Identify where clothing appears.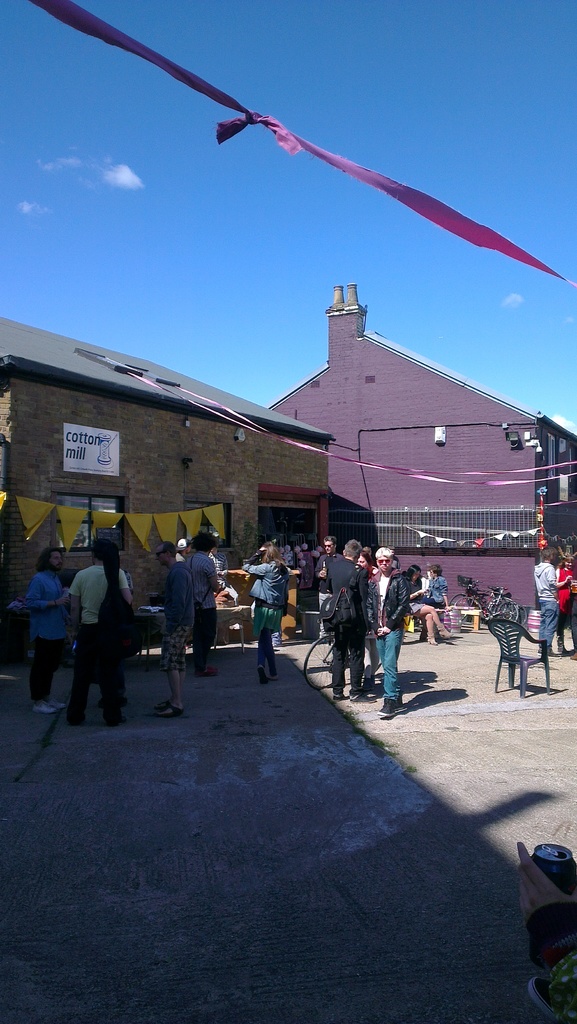
Appears at Rect(327, 554, 373, 691).
